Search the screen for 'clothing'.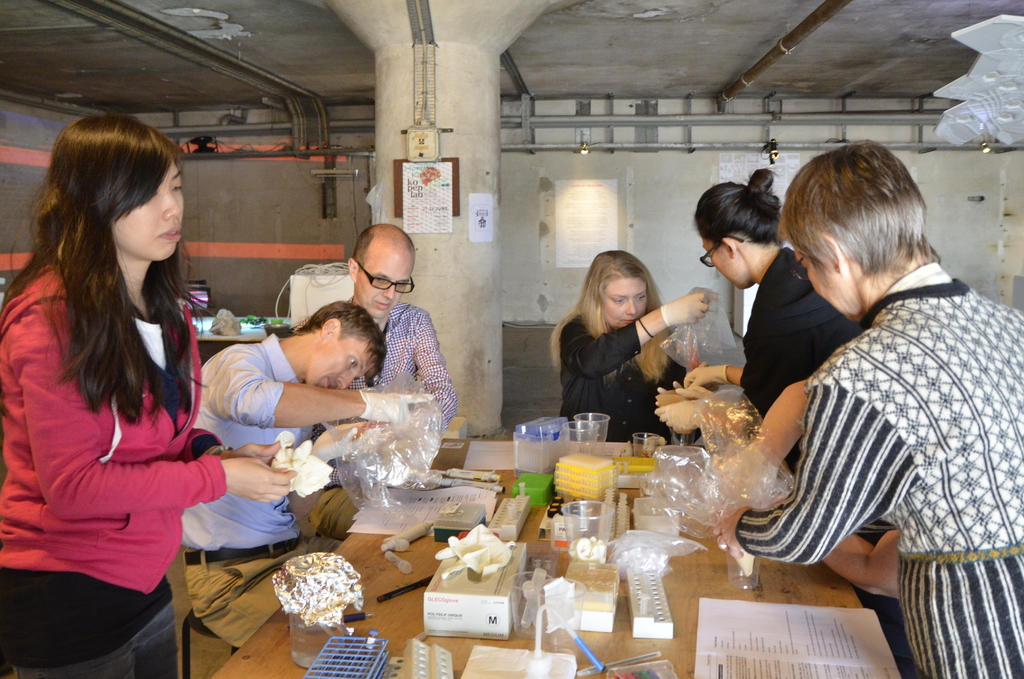
Found at (559, 317, 687, 444).
